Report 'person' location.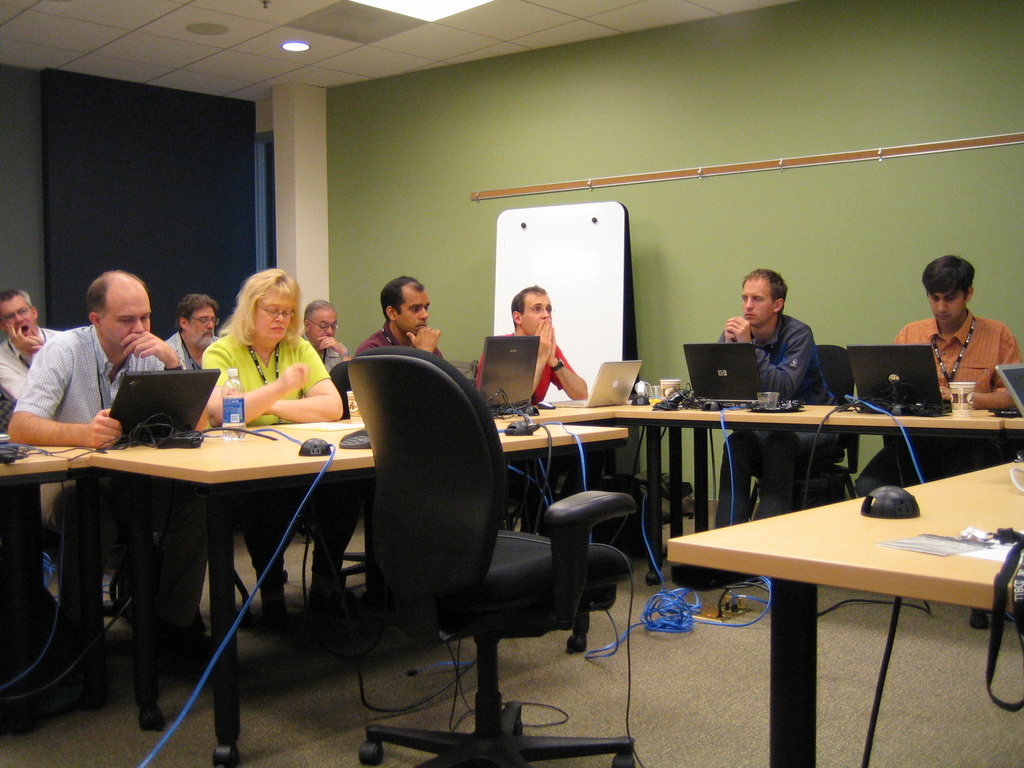
Report: <box>204,266,365,637</box>.
